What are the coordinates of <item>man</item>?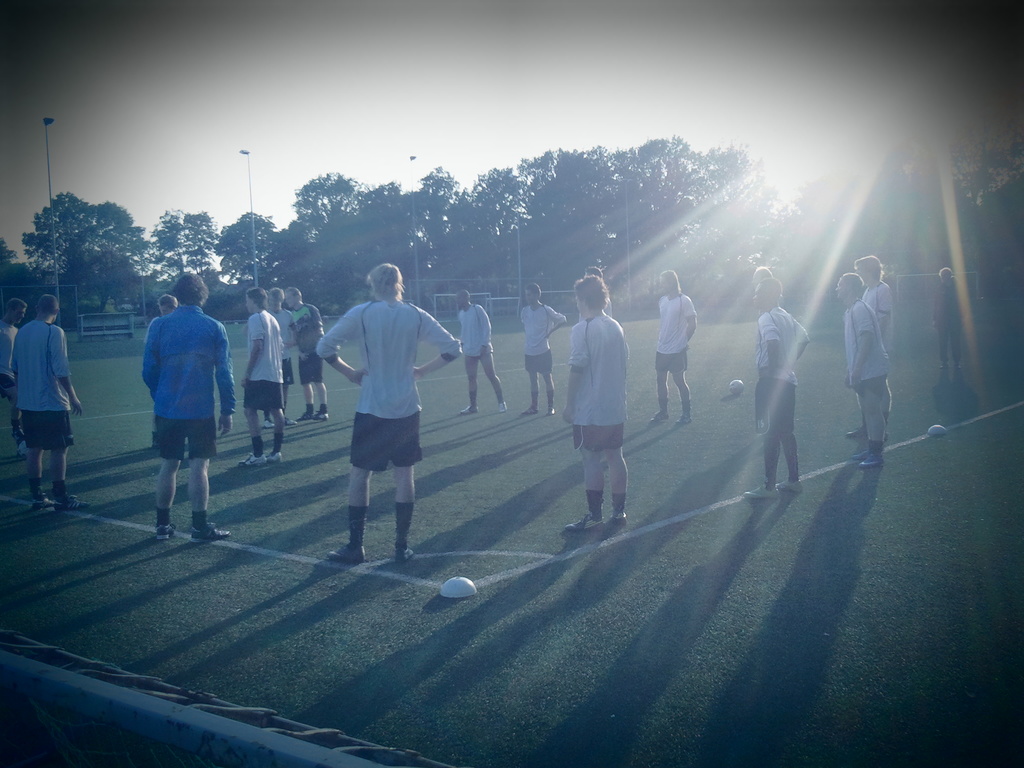
pyautogui.locateOnScreen(235, 284, 285, 467).
